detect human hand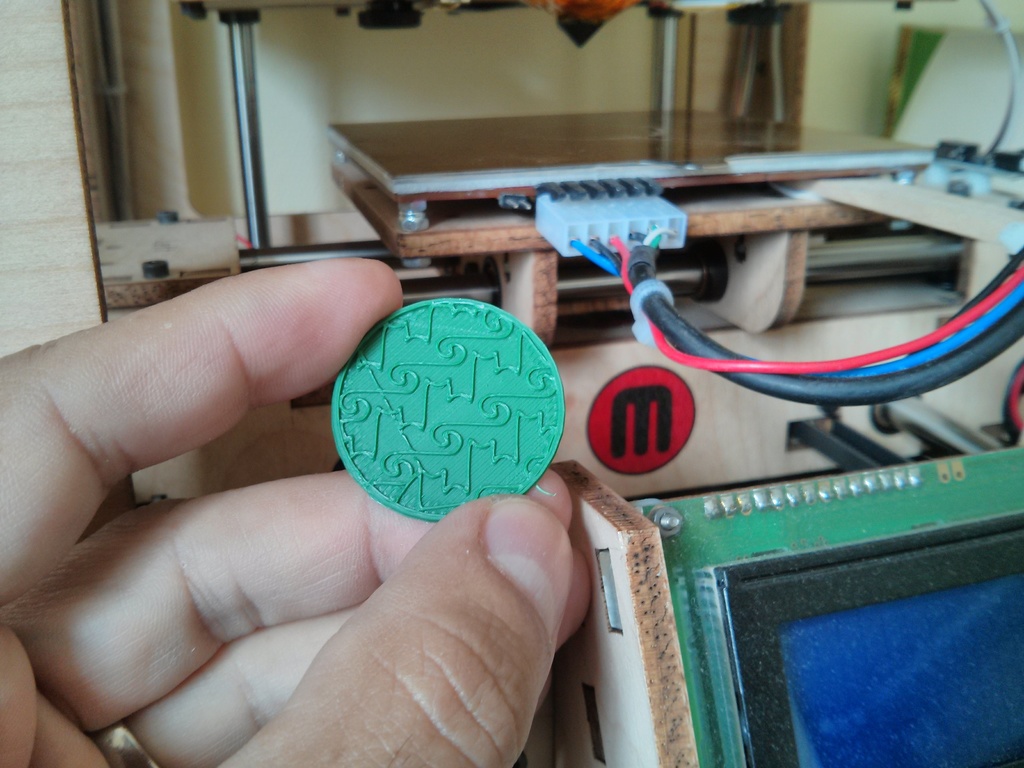
BBox(0, 252, 595, 762)
